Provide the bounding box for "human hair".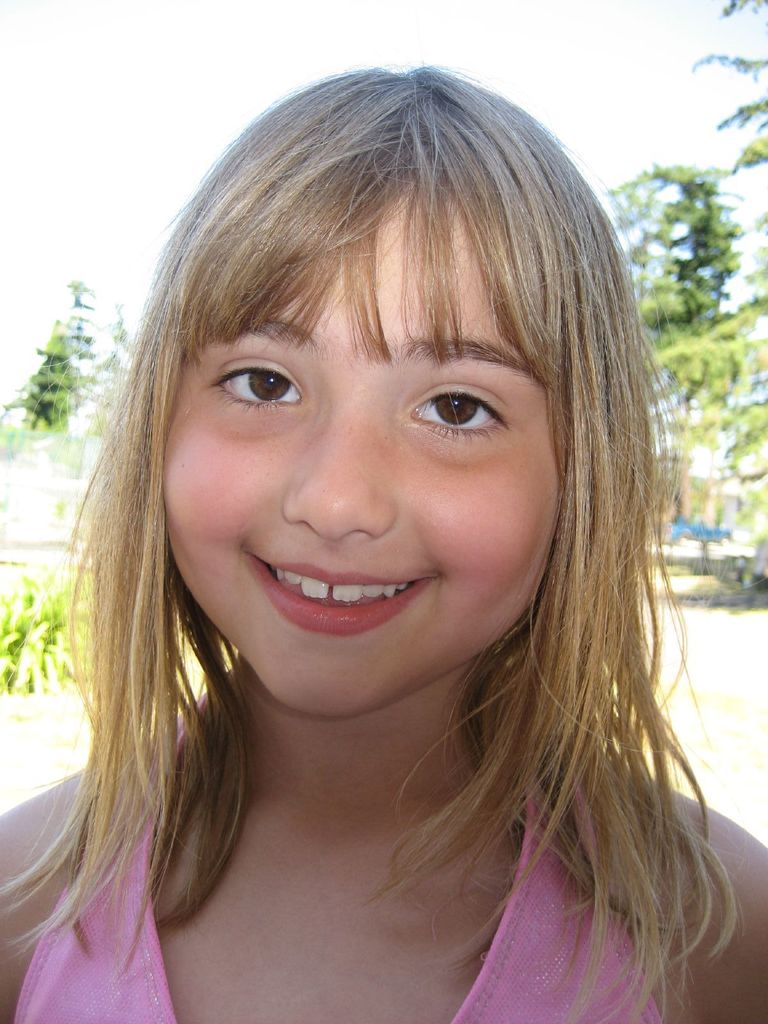
pyautogui.locateOnScreen(37, 79, 705, 972).
